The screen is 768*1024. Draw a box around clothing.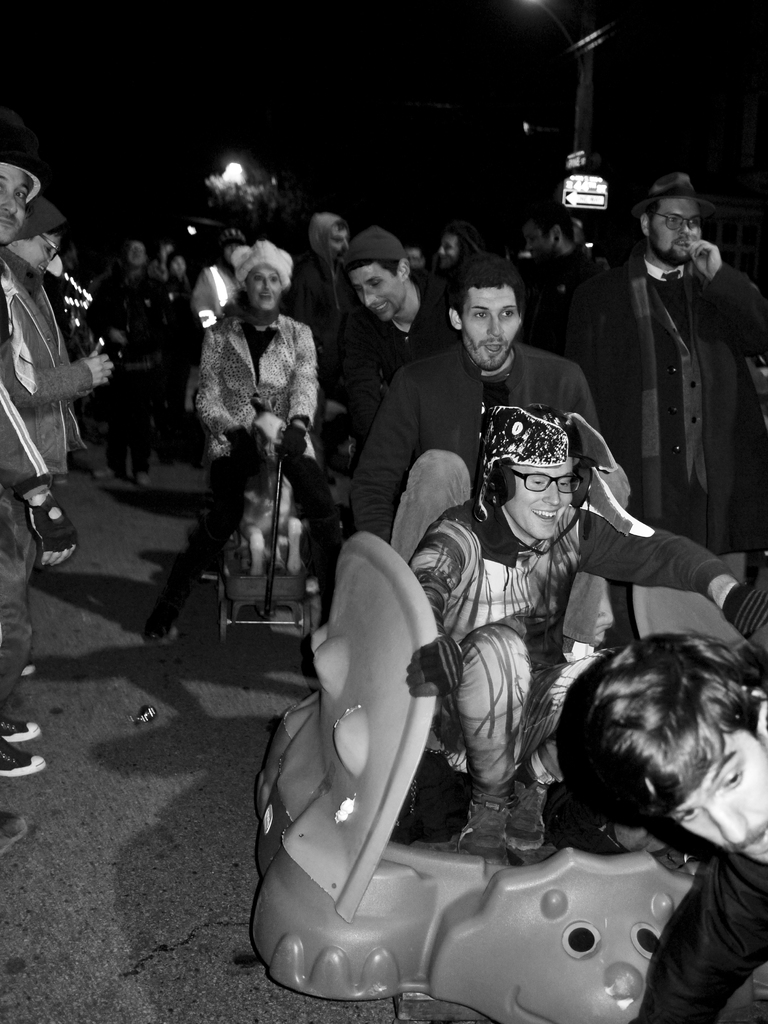
box(392, 519, 712, 803).
